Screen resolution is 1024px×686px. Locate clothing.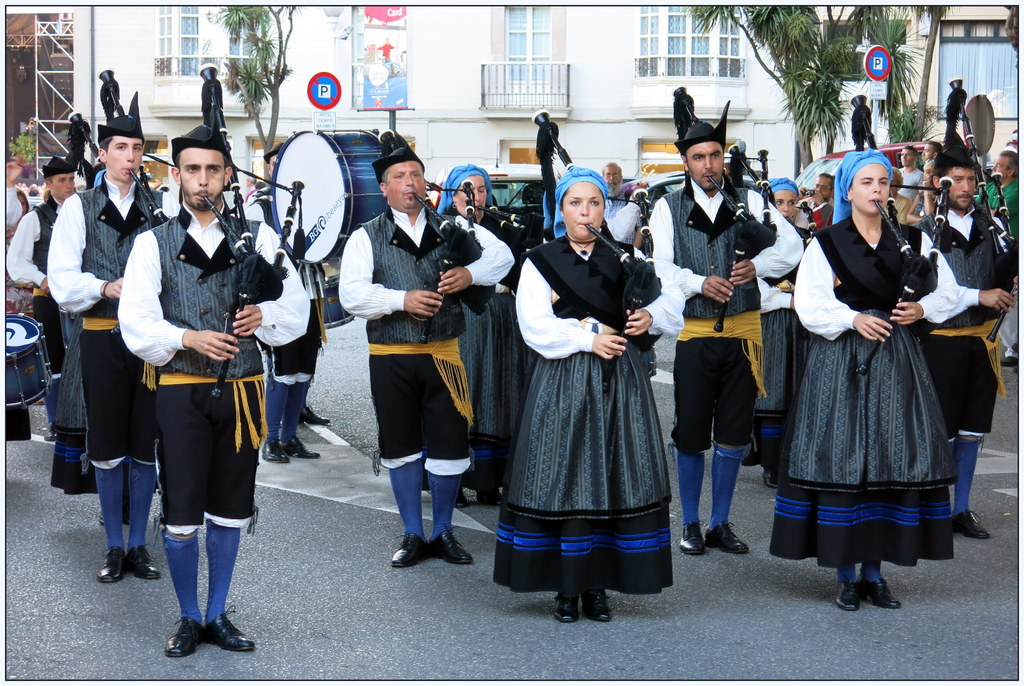
locate(340, 211, 513, 475).
